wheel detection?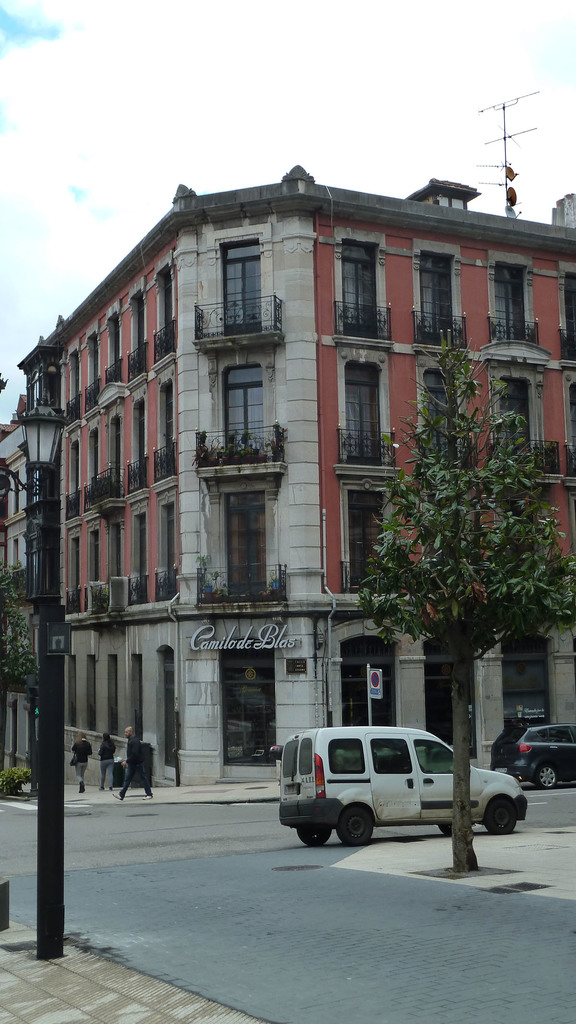
[left=330, top=797, right=377, bottom=846]
